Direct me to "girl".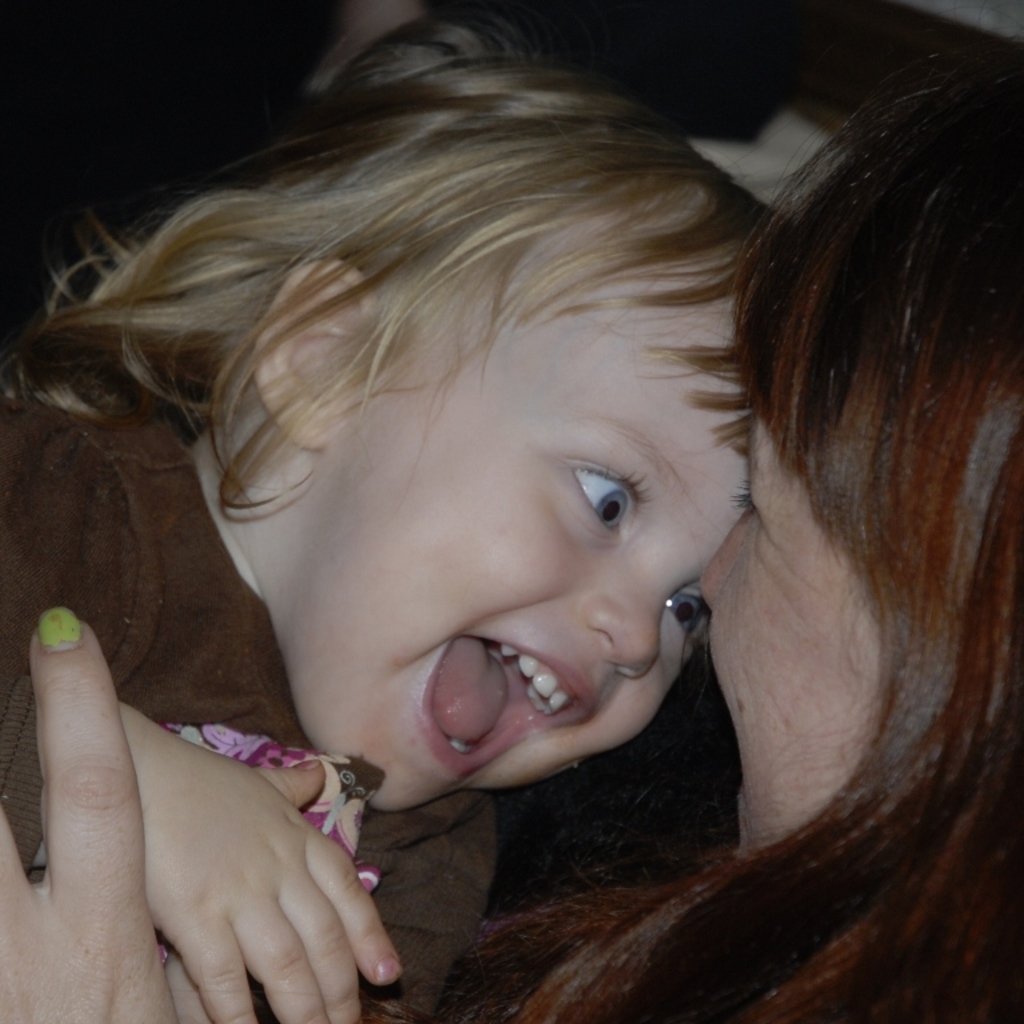
Direction: {"x1": 0, "y1": 16, "x2": 780, "y2": 1023}.
